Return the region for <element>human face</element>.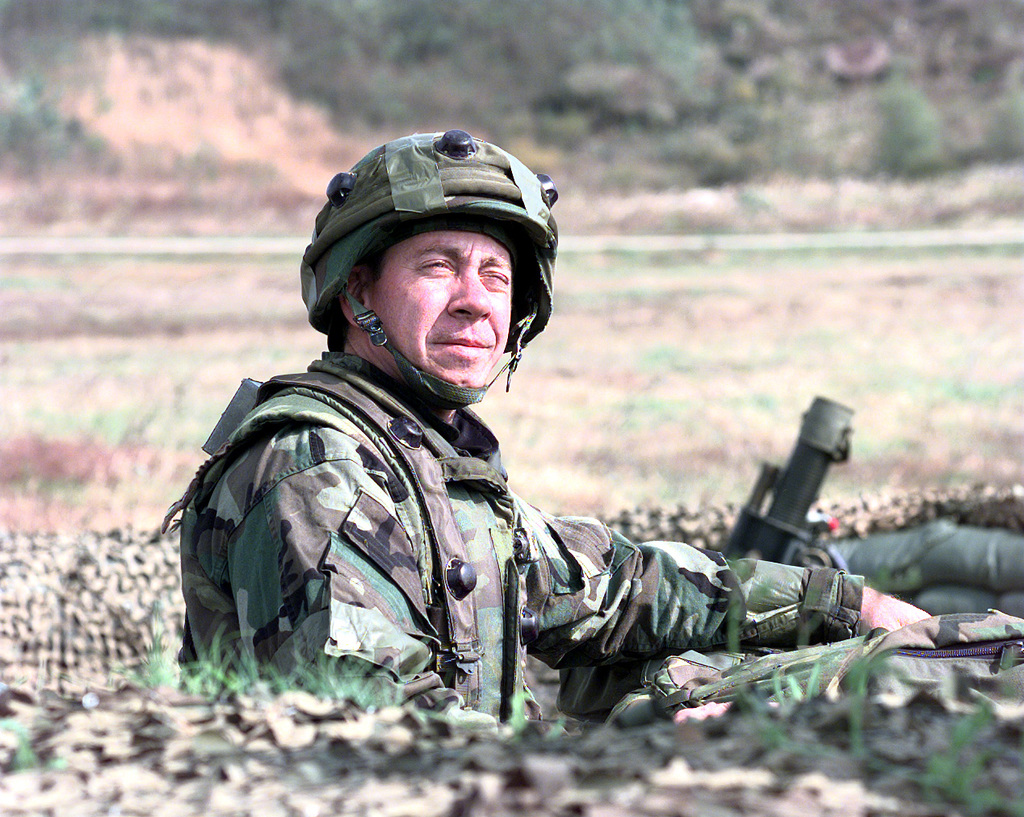
bbox(372, 236, 510, 384).
